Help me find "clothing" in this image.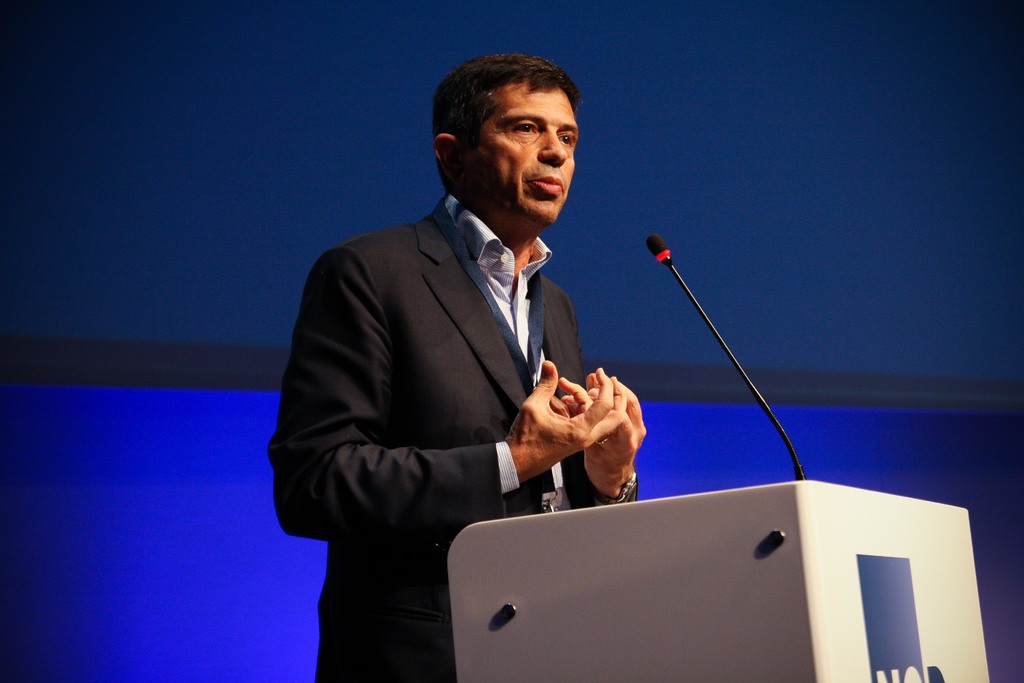
Found it: (283,143,651,643).
